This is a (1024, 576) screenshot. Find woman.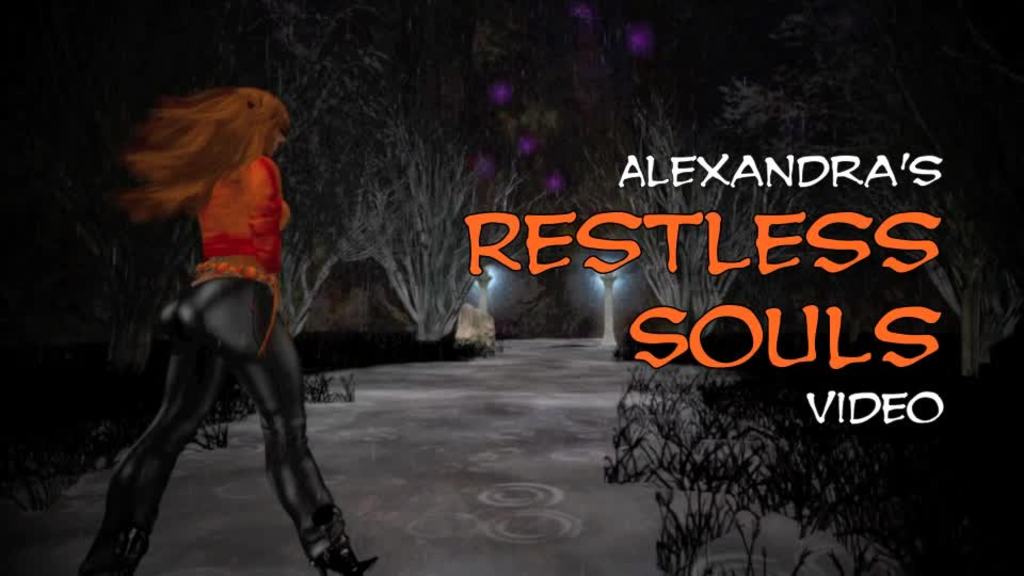
Bounding box: box=[73, 77, 364, 575].
